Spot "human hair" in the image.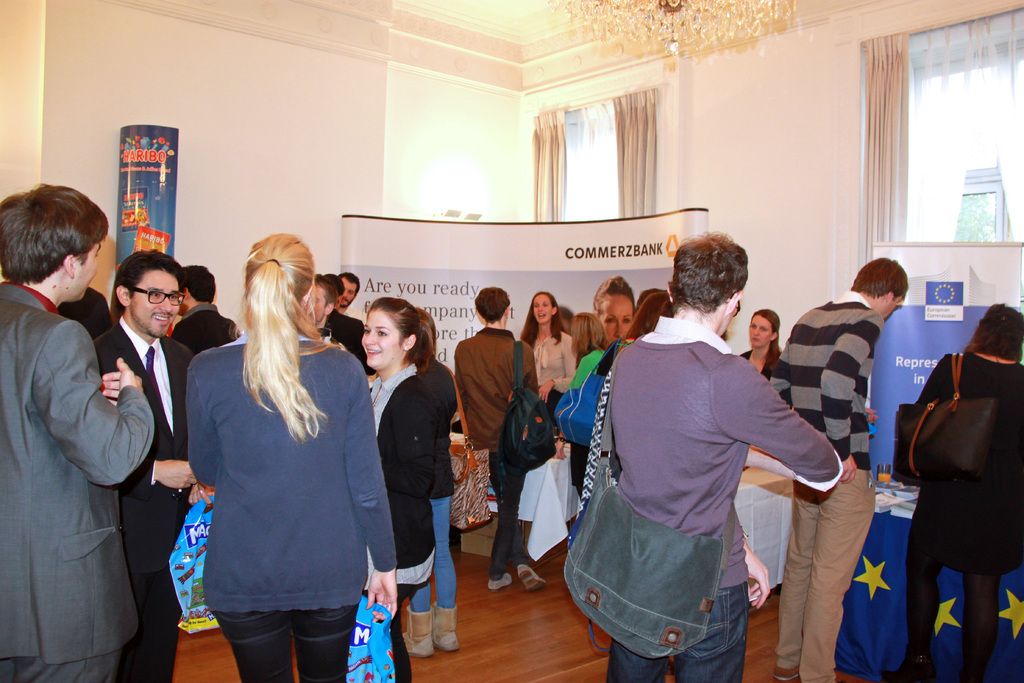
"human hair" found at [x1=963, y1=299, x2=1023, y2=365].
